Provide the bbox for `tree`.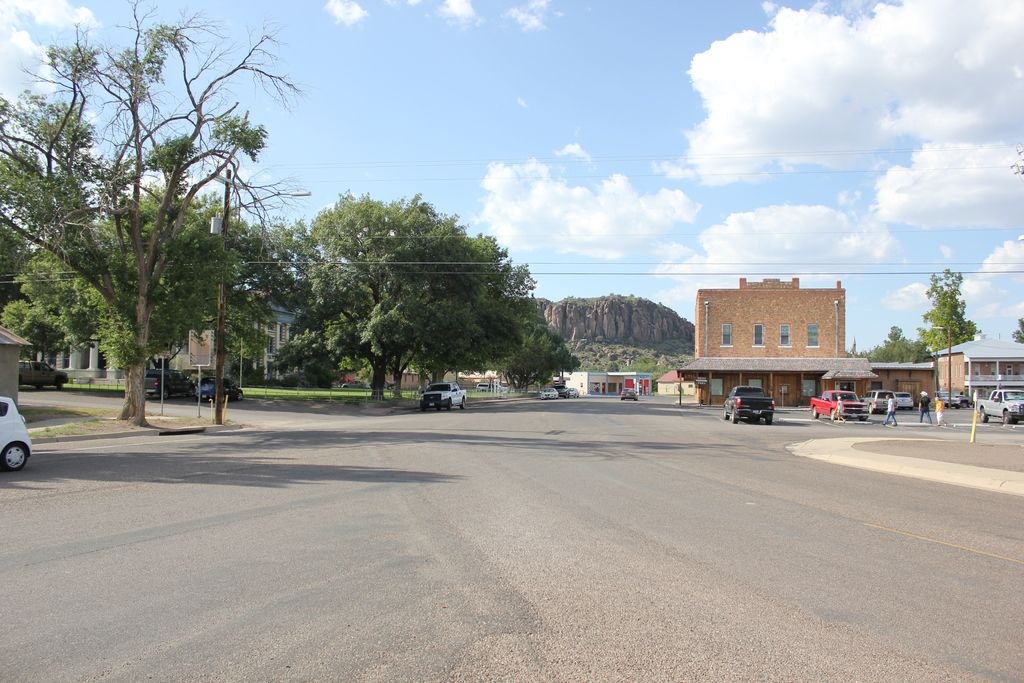
259:194:563:407.
